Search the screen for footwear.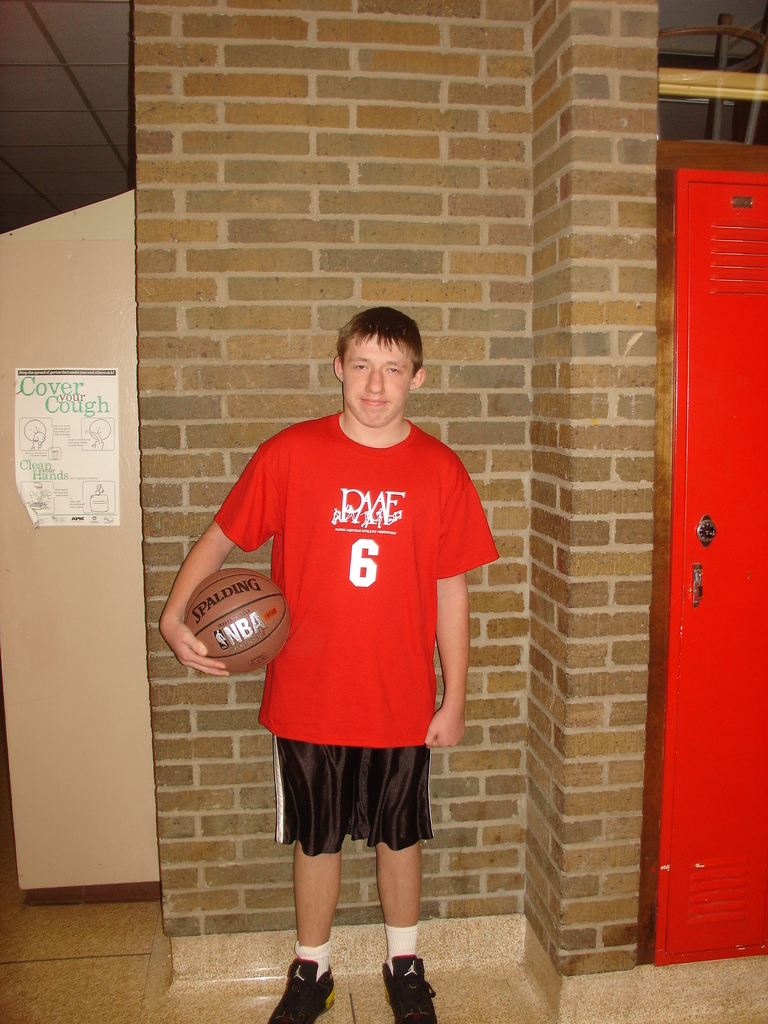
Found at detection(372, 940, 438, 1017).
